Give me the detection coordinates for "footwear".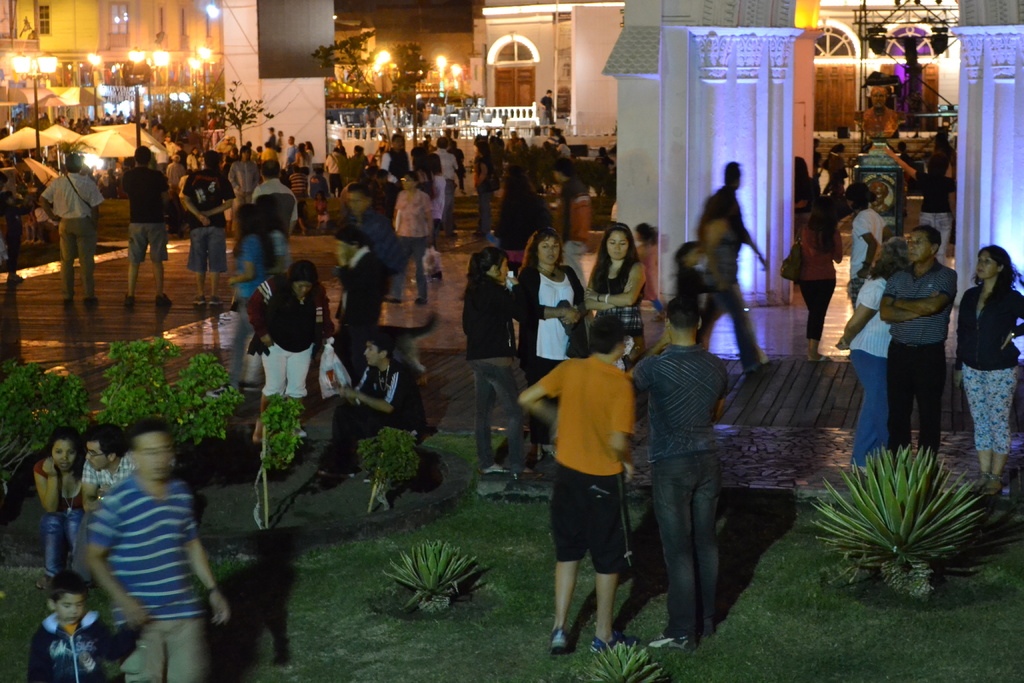
(left=591, top=630, right=638, bottom=650).
